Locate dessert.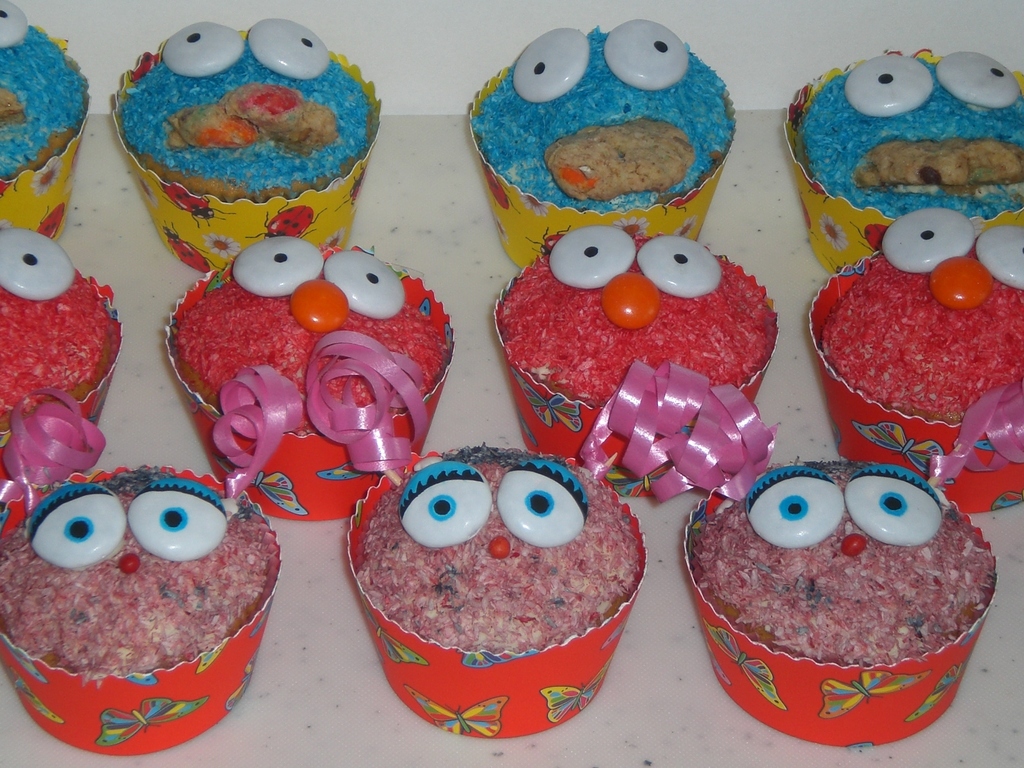
Bounding box: 692:463:994:675.
